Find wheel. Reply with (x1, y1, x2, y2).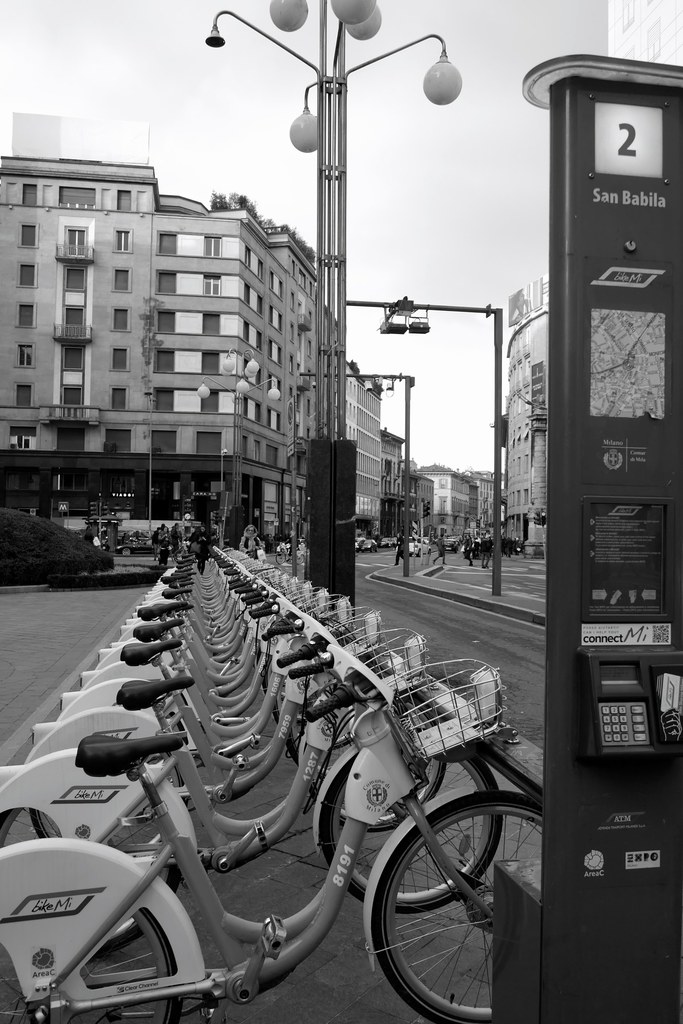
(120, 547, 129, 554).
